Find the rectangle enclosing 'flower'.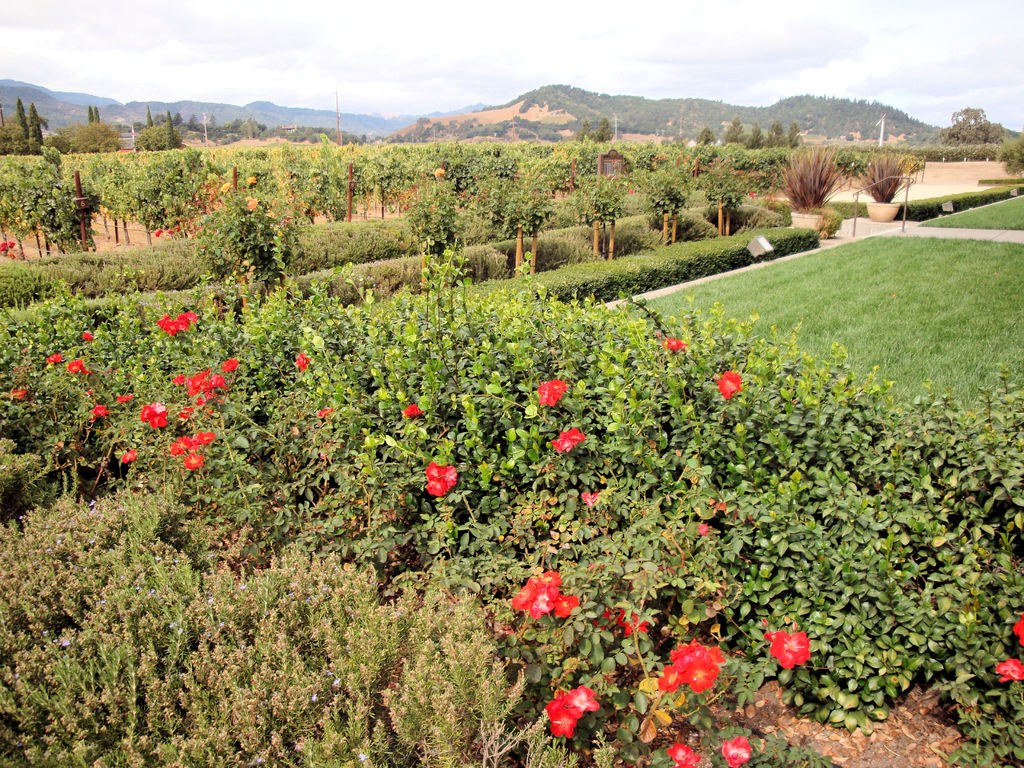
81 365 91 376.
